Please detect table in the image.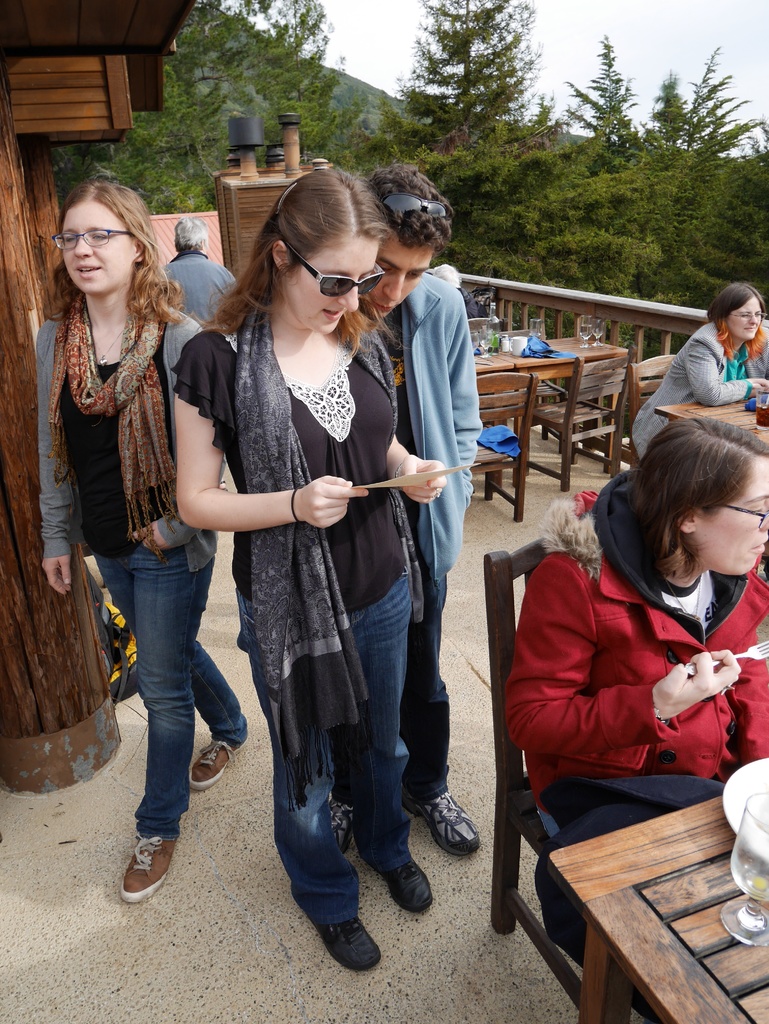
box(654, 400, 768, 449).
